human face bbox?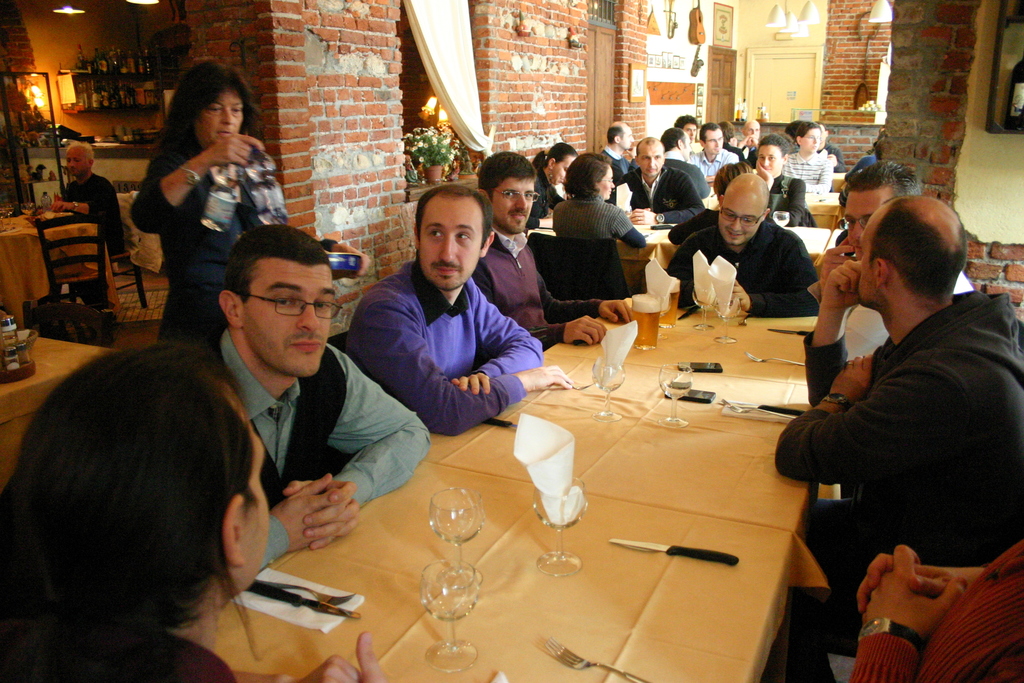
box(858, 220, 877, 309)
